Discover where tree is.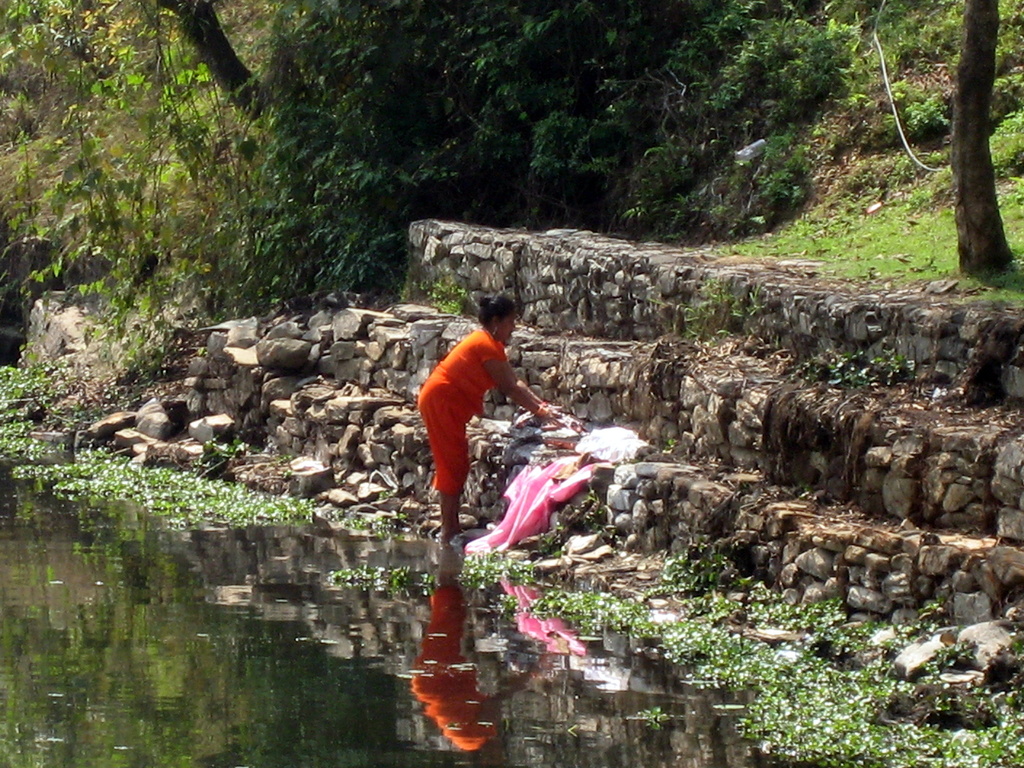
Discovered at (x1=949, y1=0, x2=1014, y2=275).
